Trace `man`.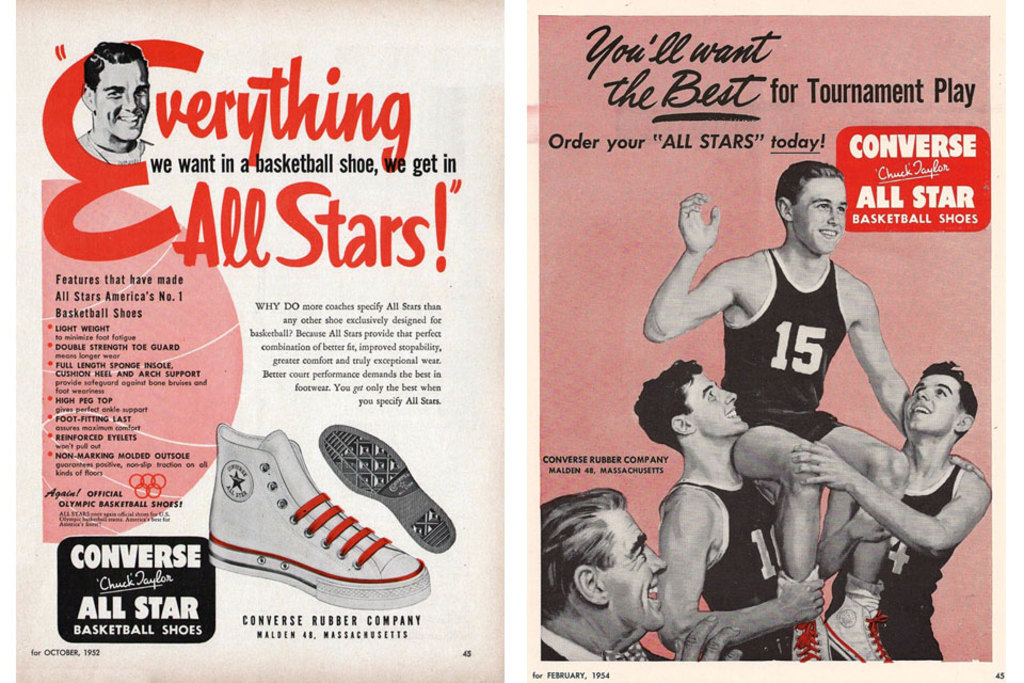
Traced to detection(74, 43, 155, 162).
